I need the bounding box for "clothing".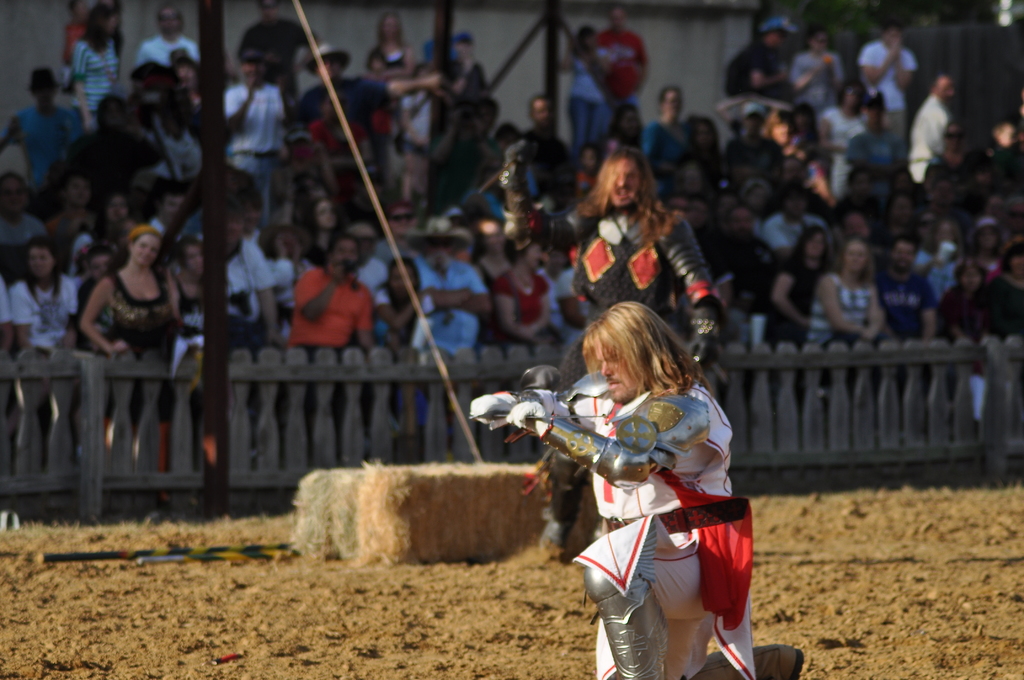
Here it is: [520,124,575,197].
